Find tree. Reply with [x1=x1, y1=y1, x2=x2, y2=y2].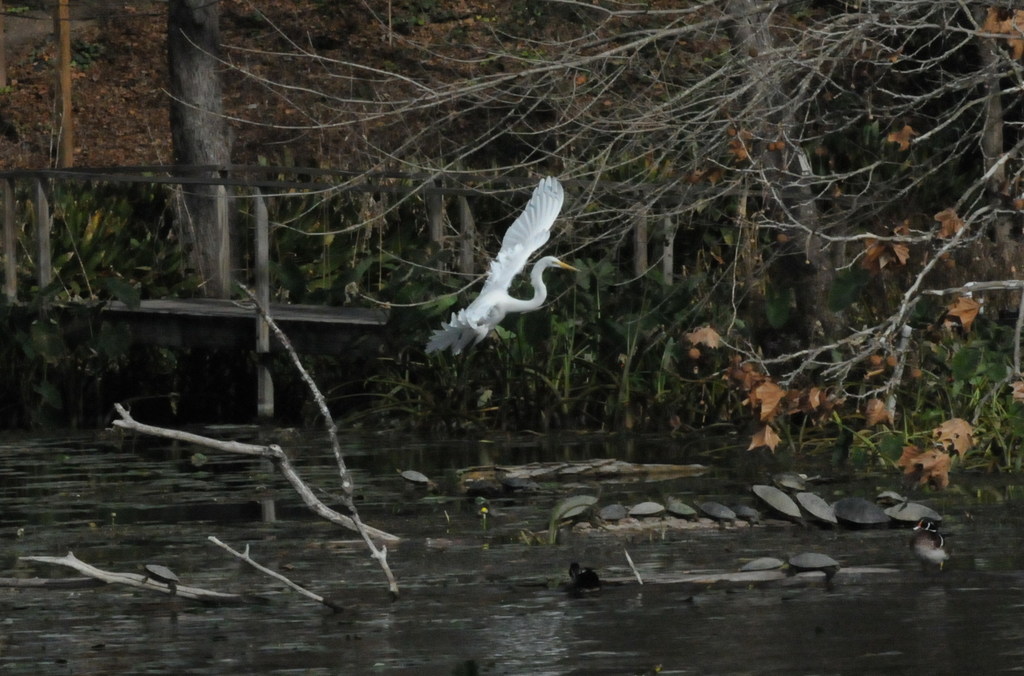
[x1=147, y1=0, x2=244, y2=301].
